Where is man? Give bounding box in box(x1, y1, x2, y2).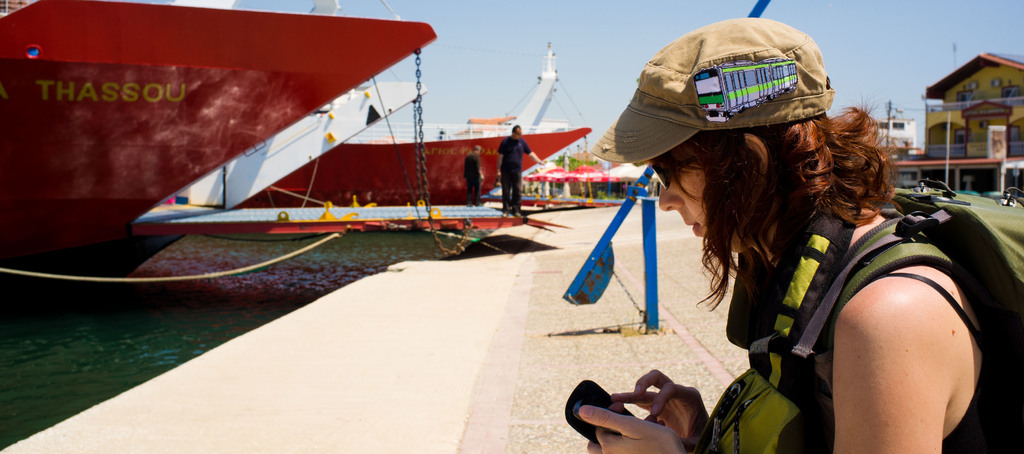
box(466, 151, 482, 200).
